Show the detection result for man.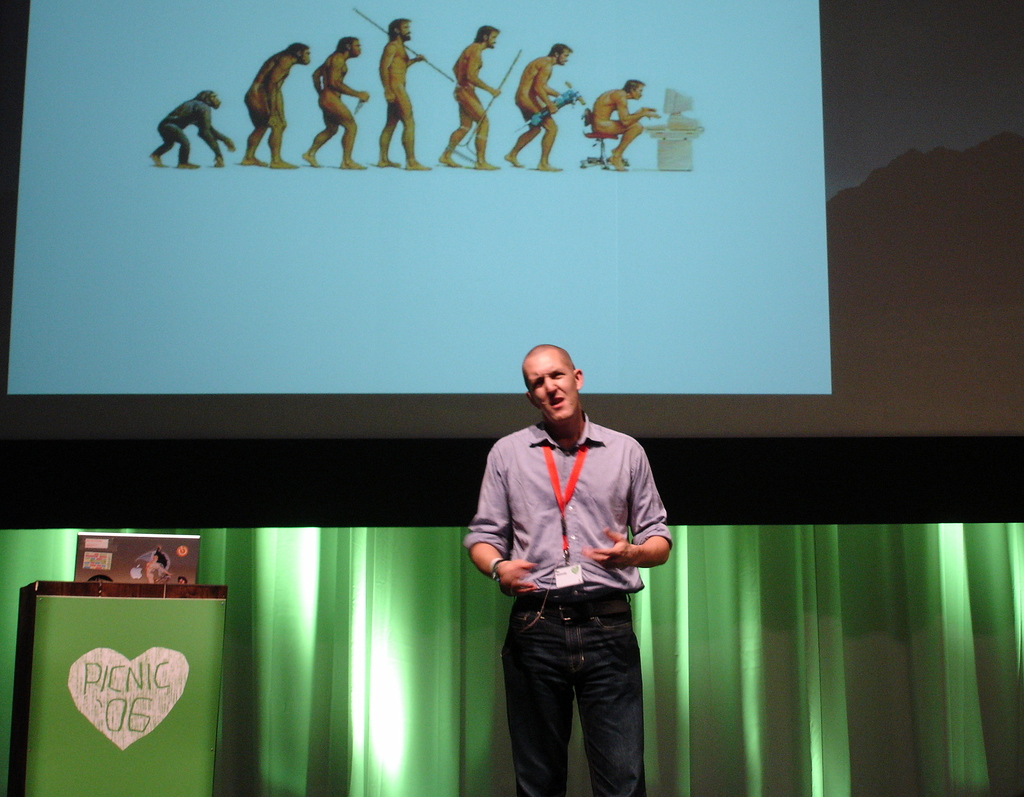
{"left": 440, "top": 28, "right": 504, "bottom": 170}.
